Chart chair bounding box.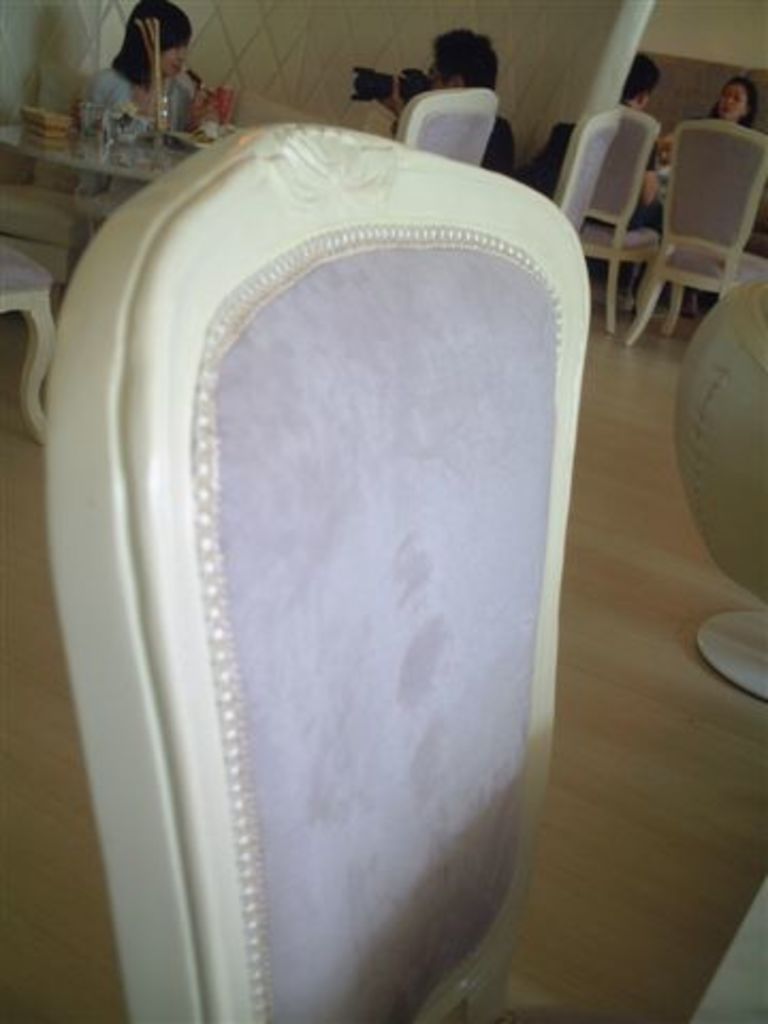
Charted: bbox=(0, 235, 62, 444).
